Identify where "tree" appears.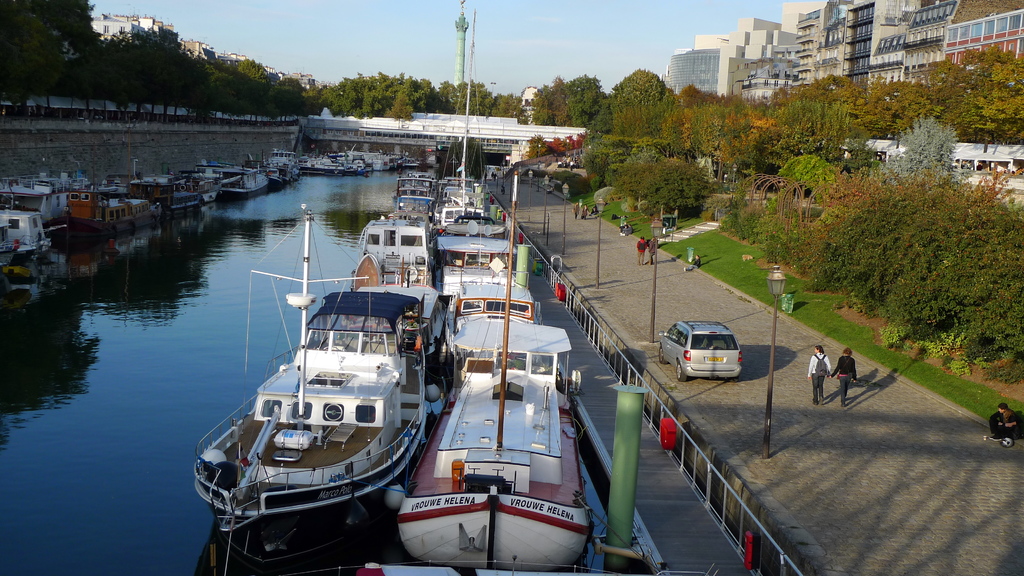
Appears at l=525, t=67, r=575, b=125.
